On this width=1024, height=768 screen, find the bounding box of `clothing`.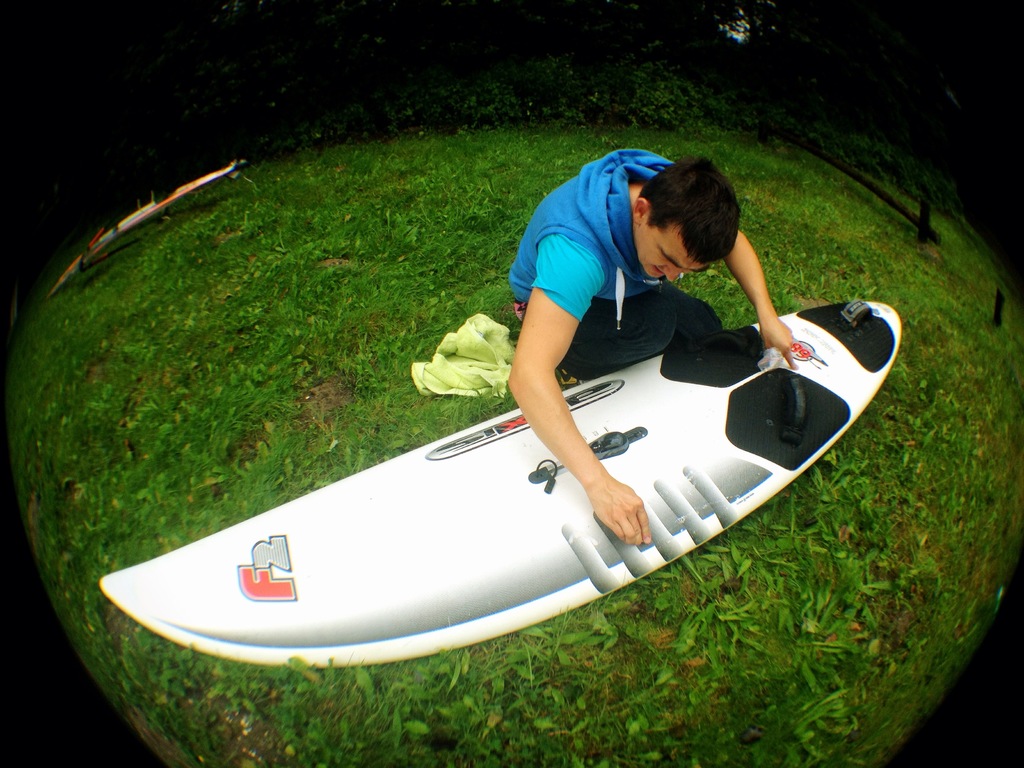
Bounding box: l=506, t=143, r=723, b=371.
